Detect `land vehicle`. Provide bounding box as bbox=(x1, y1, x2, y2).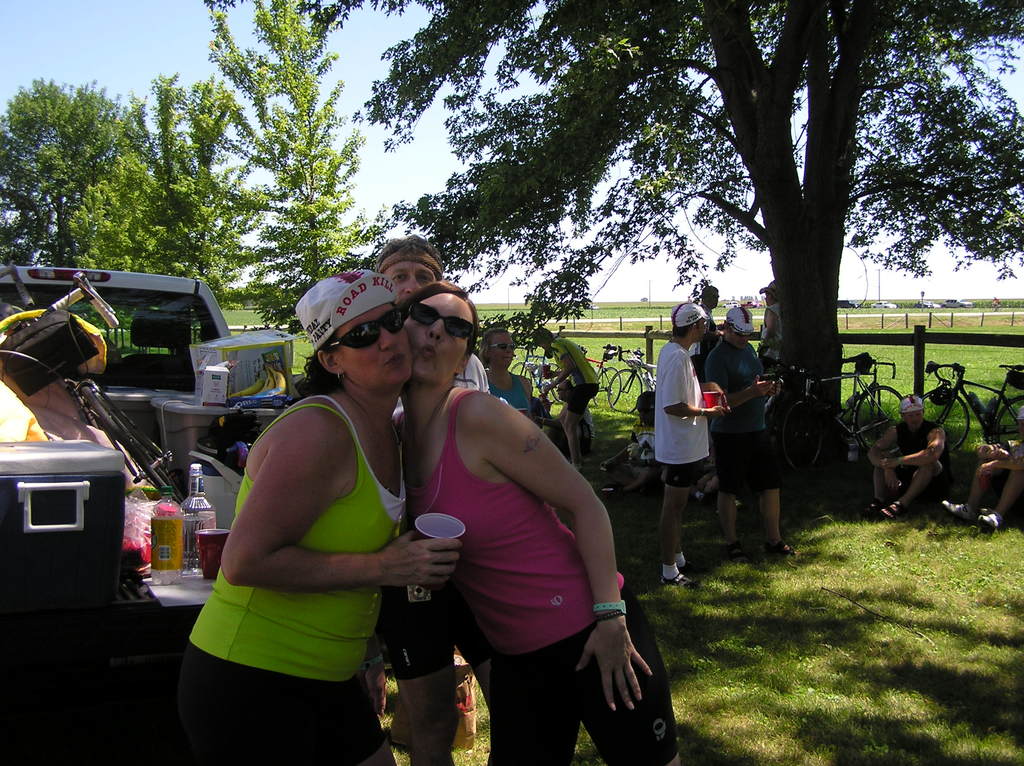
bbox=(549, 340, 624, 408).
